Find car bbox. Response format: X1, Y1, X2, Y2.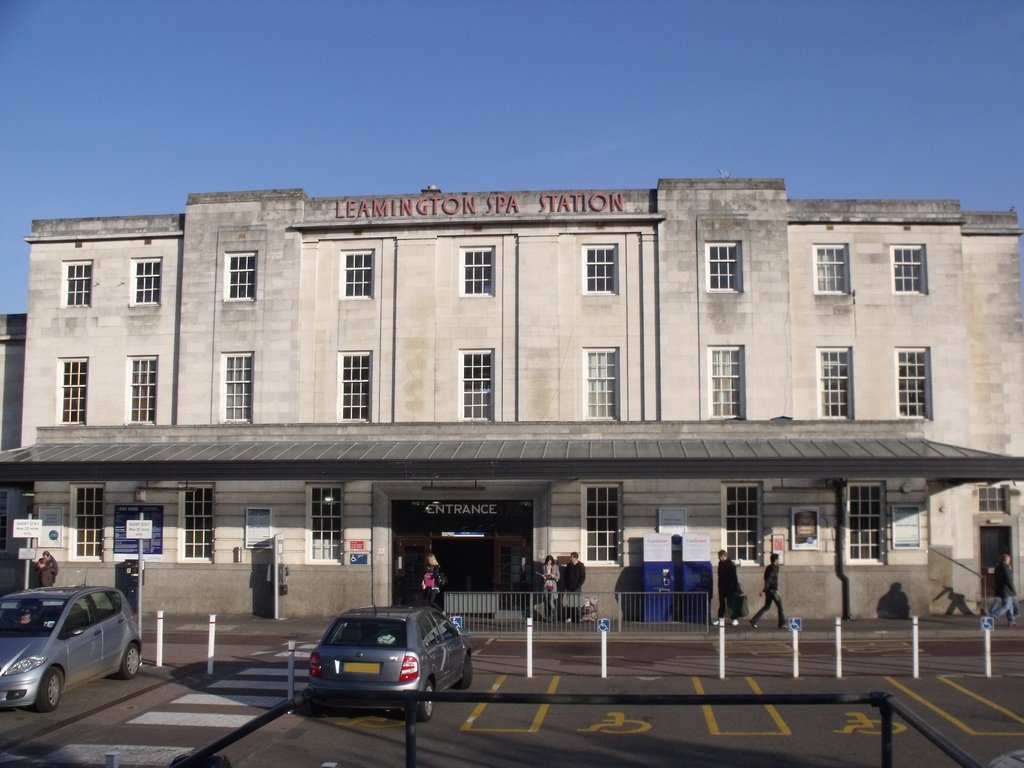
302, 600, 477, 720.
